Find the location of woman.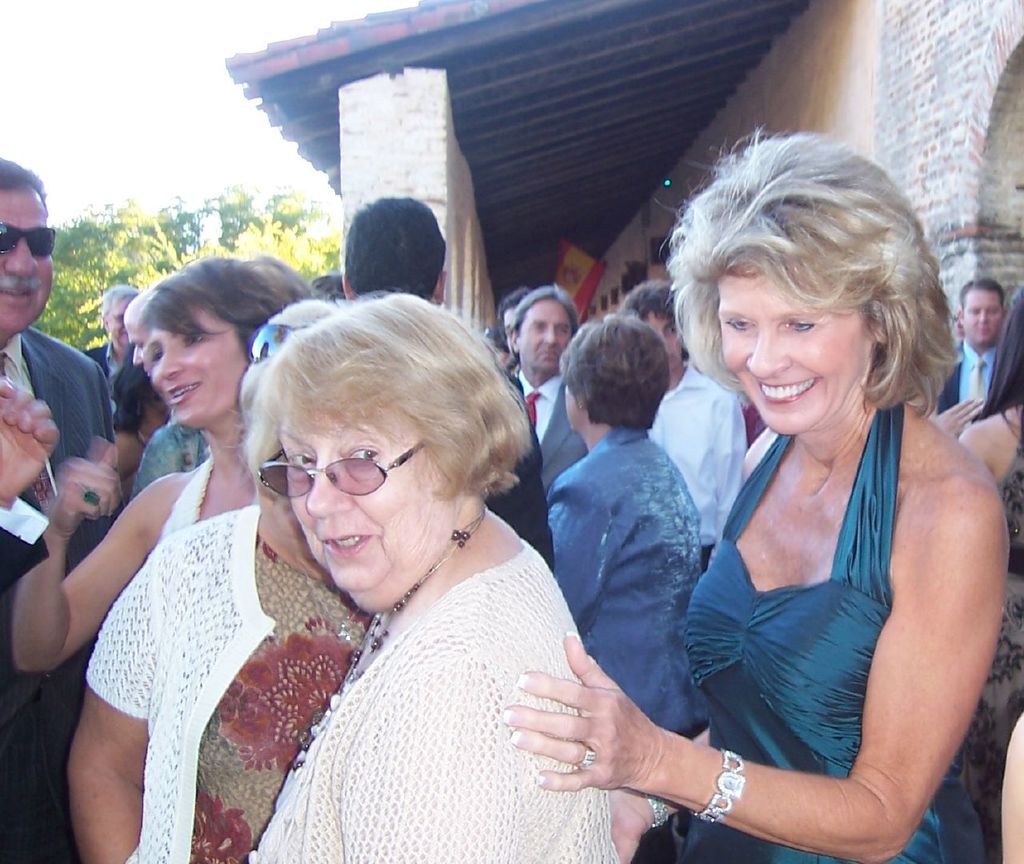
Location: [x1=600, y1=134, x2=1012, y2=863].
